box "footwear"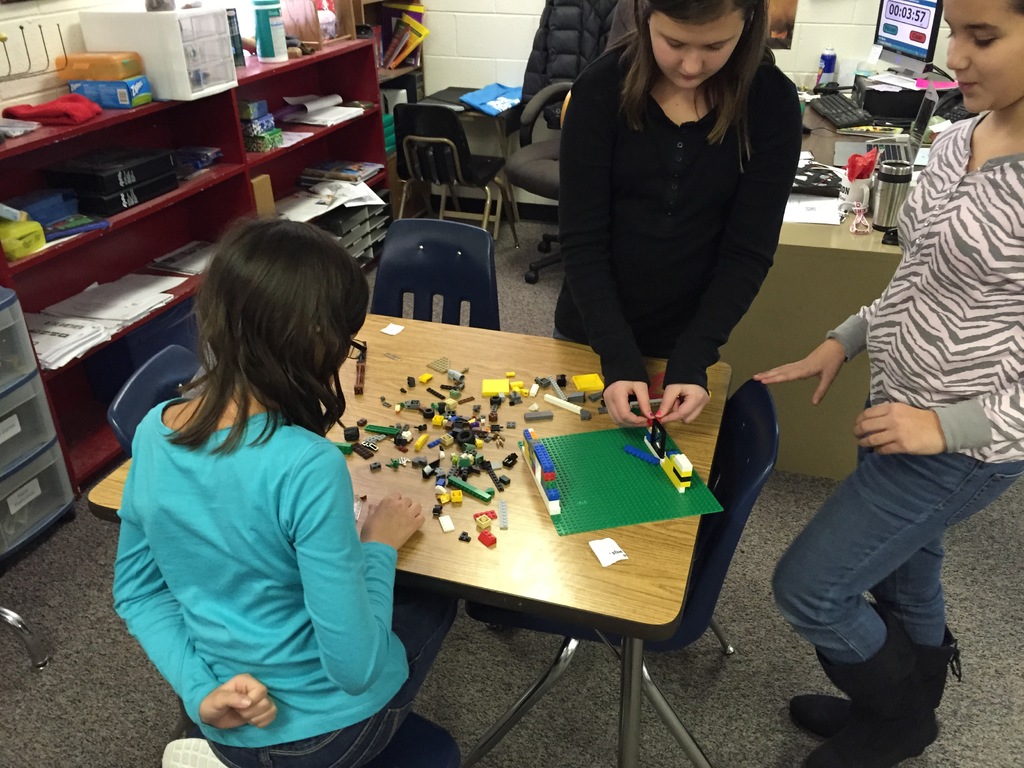
pyautogui.locateOnScreen(157, 735, 232, 767)
